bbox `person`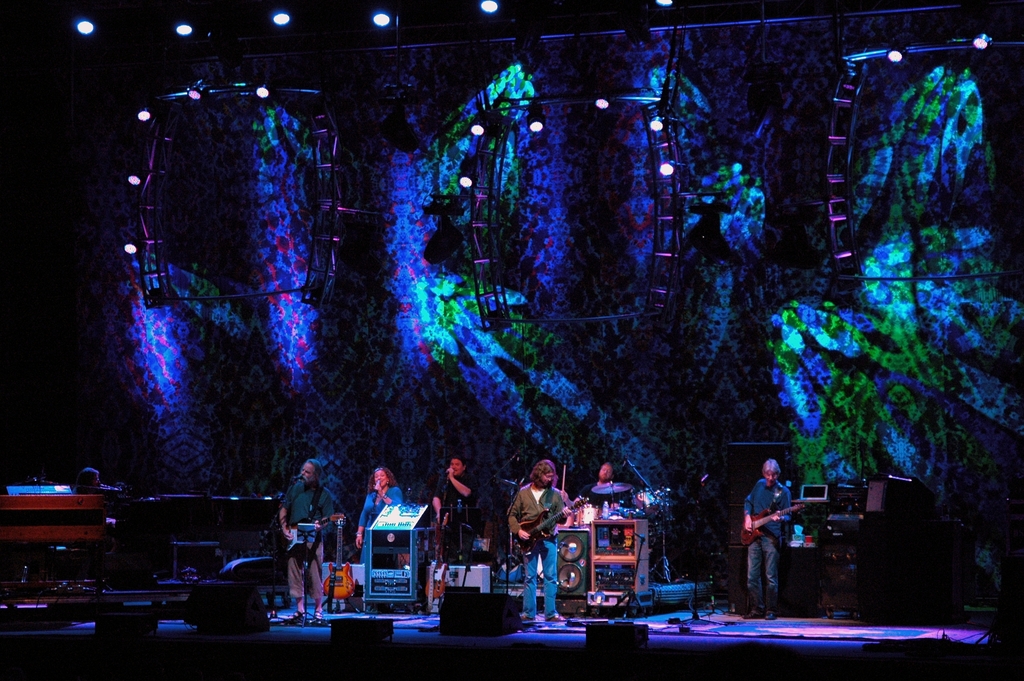
bbox=[744, 458, 792, 618]
